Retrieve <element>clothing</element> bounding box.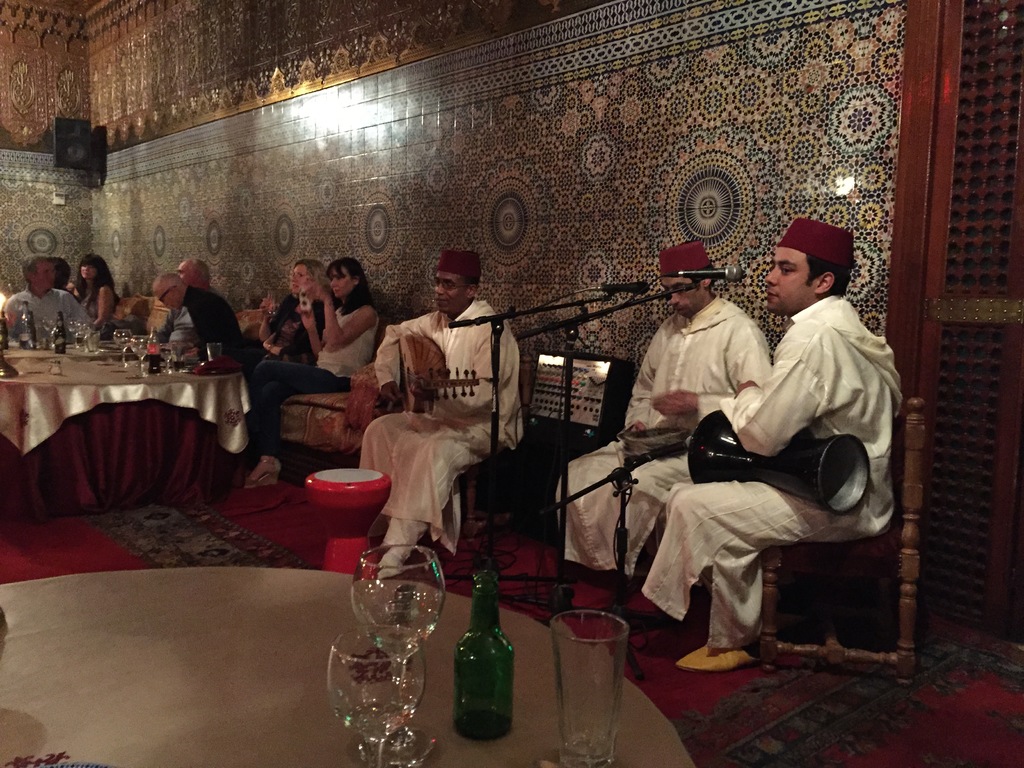
Bounding box: (left=554, top=295, right=774, bottom=572).
